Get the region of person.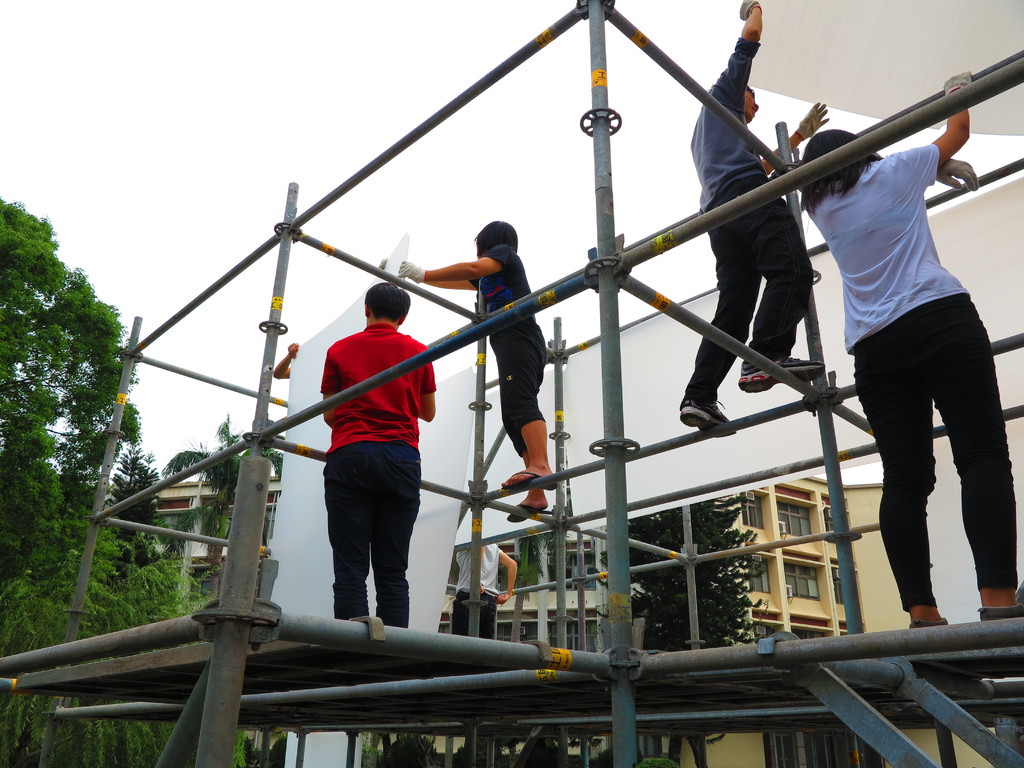
rect(679, 0, 835, 446).
